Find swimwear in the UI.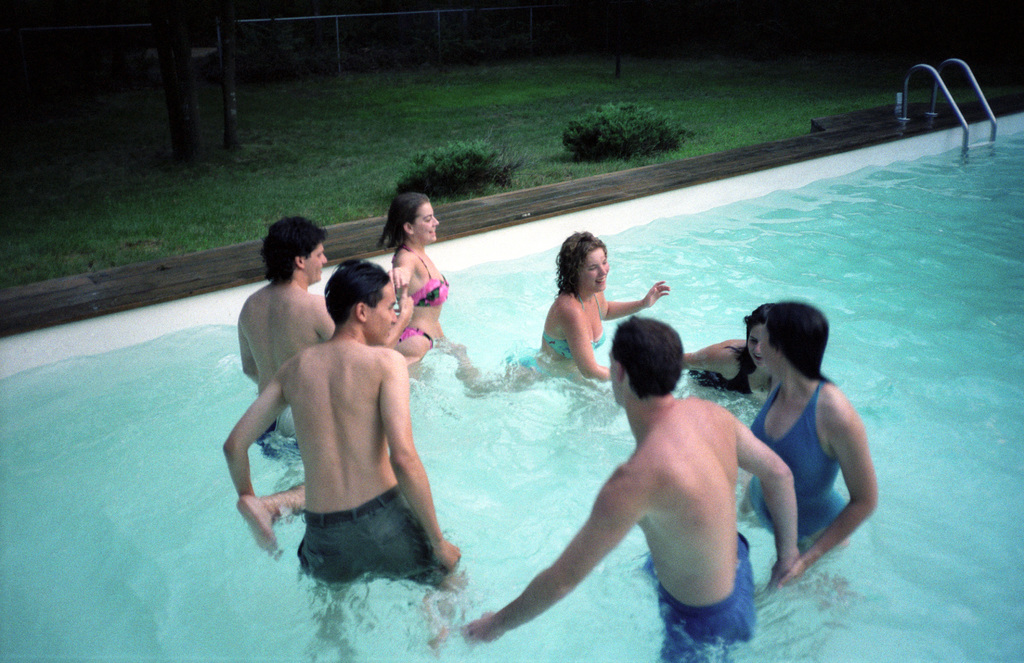
UI element at (left=298, top=488, right=446, bottom=588).
